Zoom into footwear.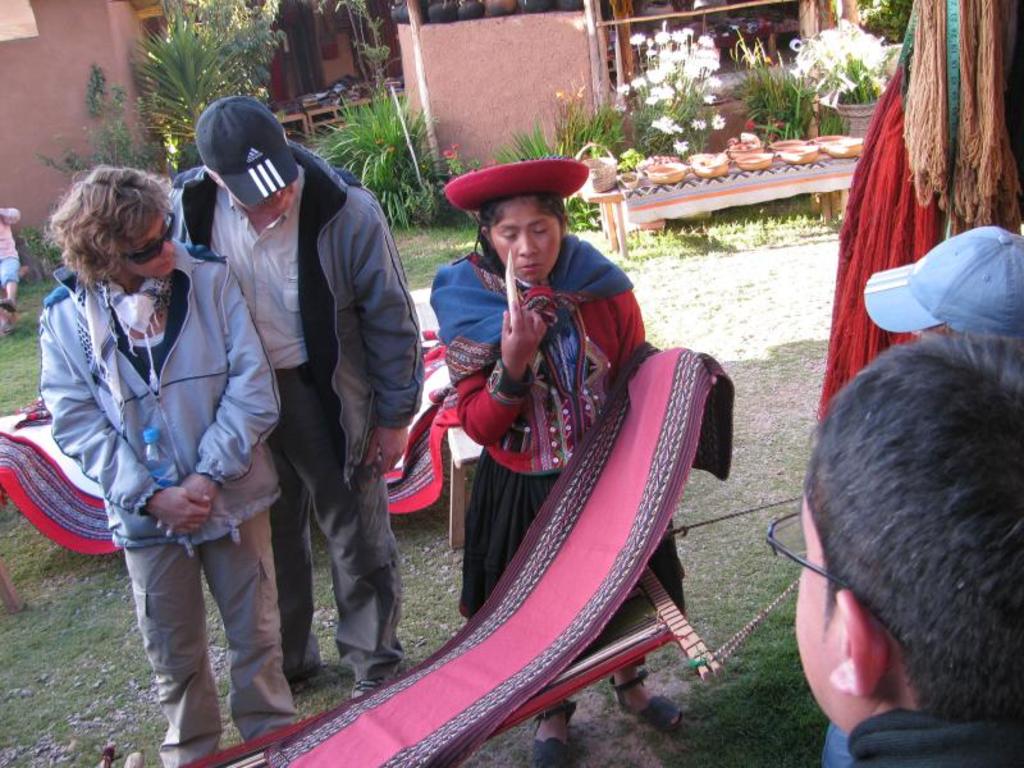
Zoom target: 349 673 398 701.
